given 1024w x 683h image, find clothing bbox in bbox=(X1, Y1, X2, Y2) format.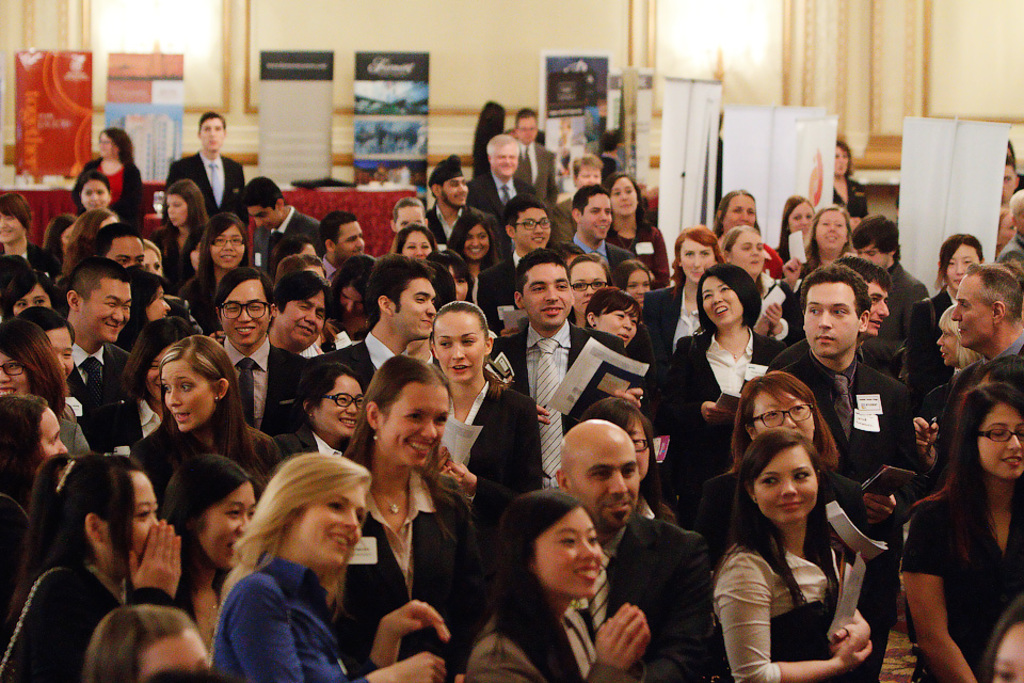
bbox=(489, 321, 623, 498).
